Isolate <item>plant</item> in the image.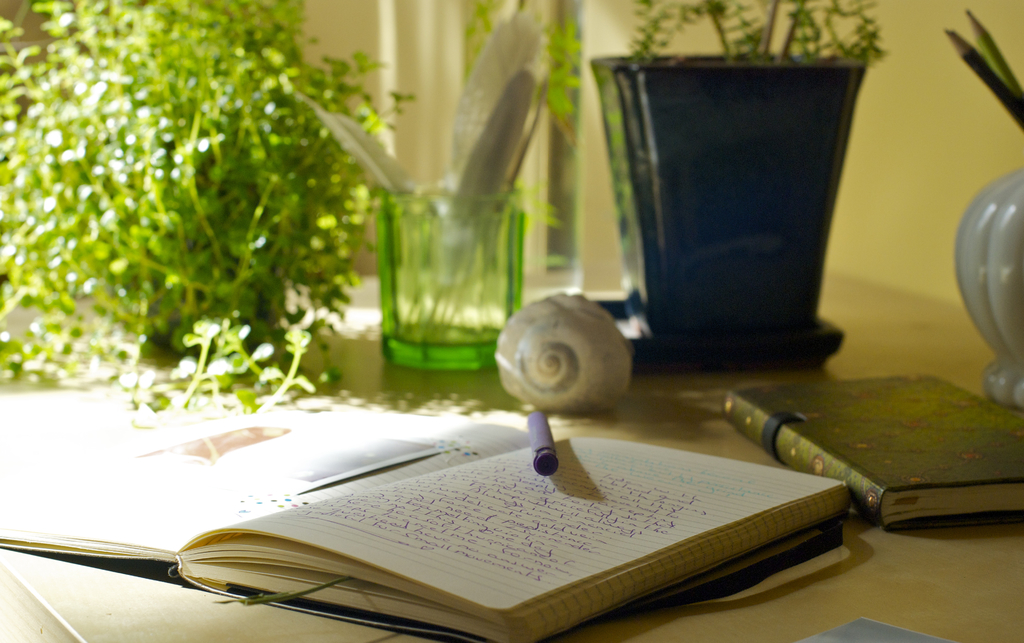
Isolated region: 52:14:367:422.
